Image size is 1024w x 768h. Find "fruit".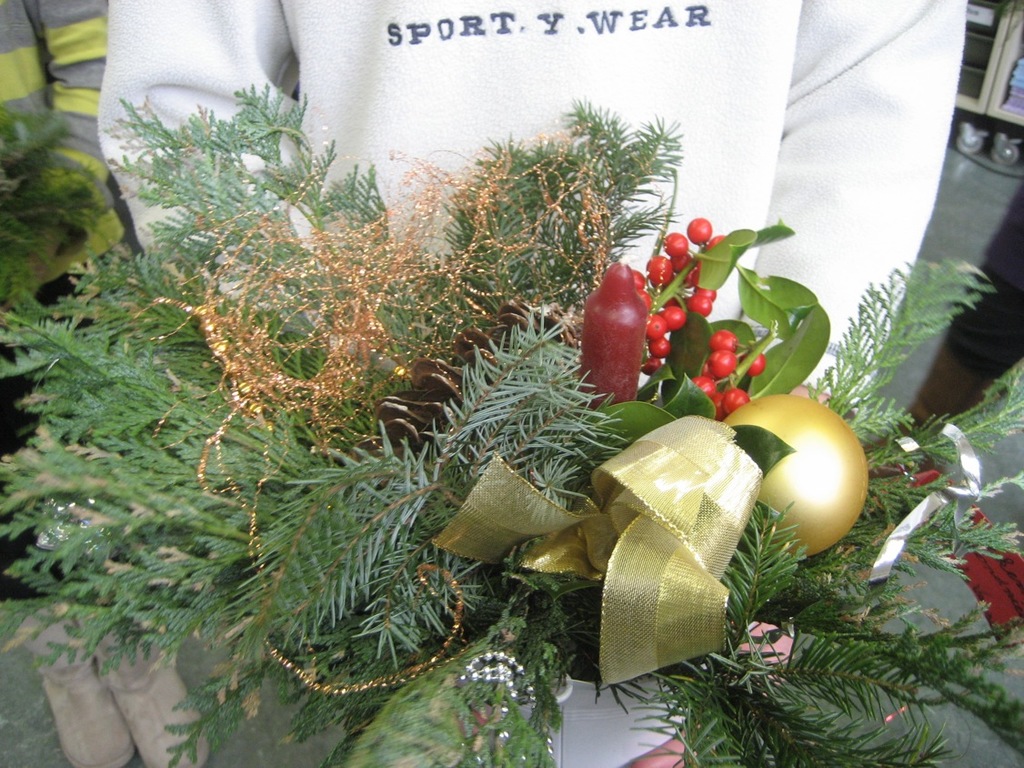
x1=688, y1=220, x2=713, y2=246.
